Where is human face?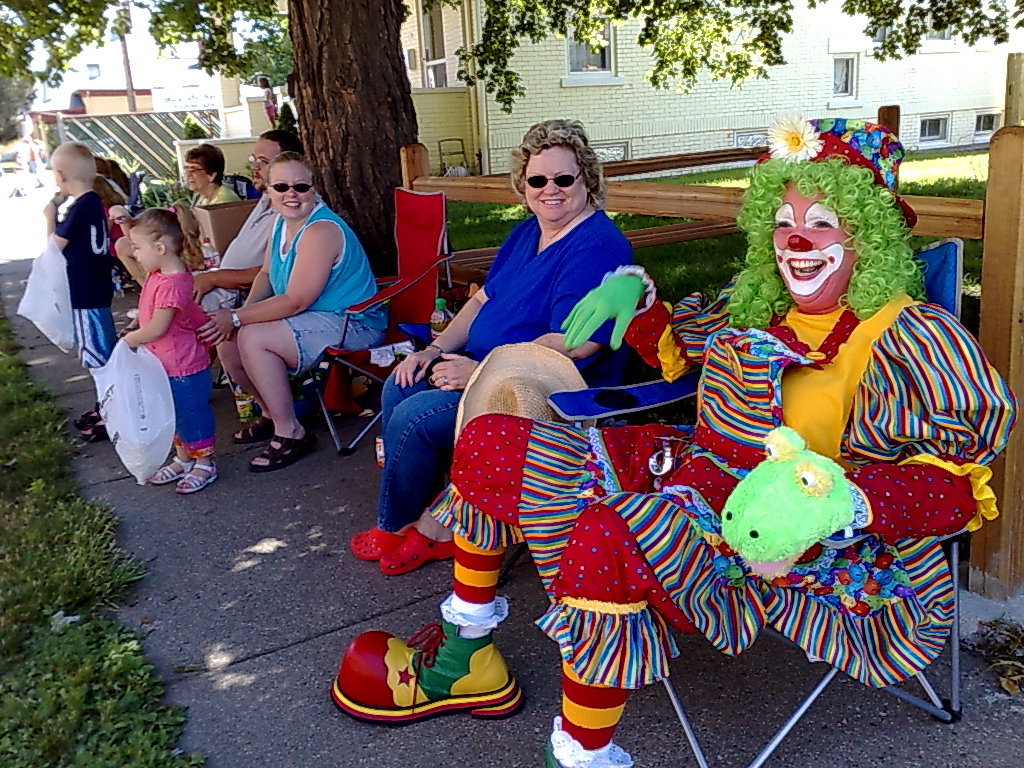
<box>272,162,316,219</box>.
